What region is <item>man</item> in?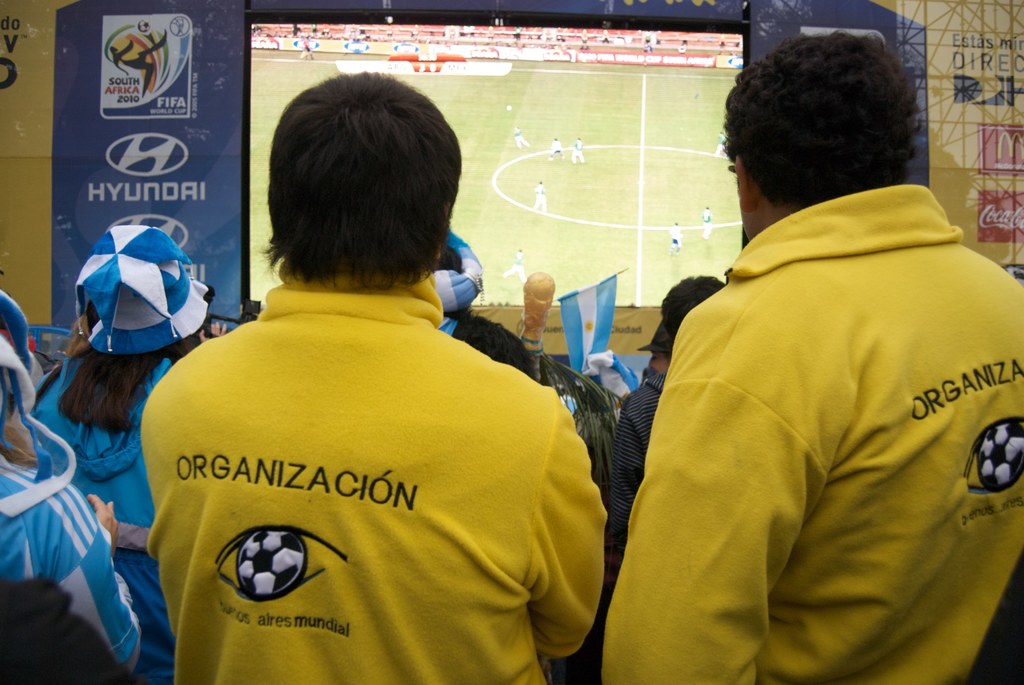
crop(136, 74, 604, 684).
